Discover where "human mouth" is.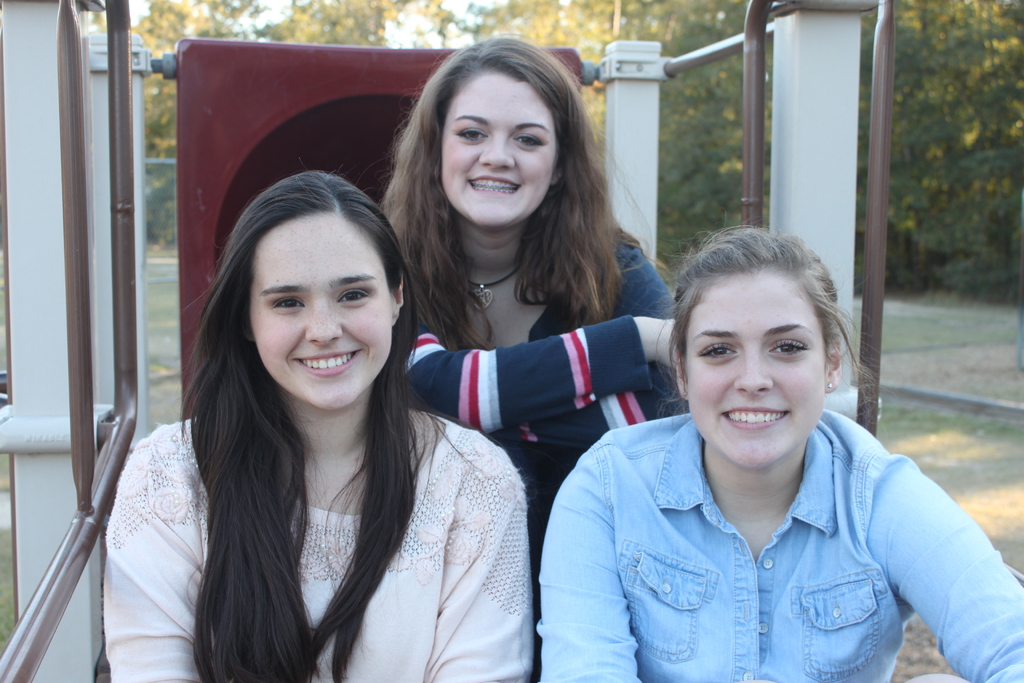
Discovered at Rect(292, 347, 365, 377).
